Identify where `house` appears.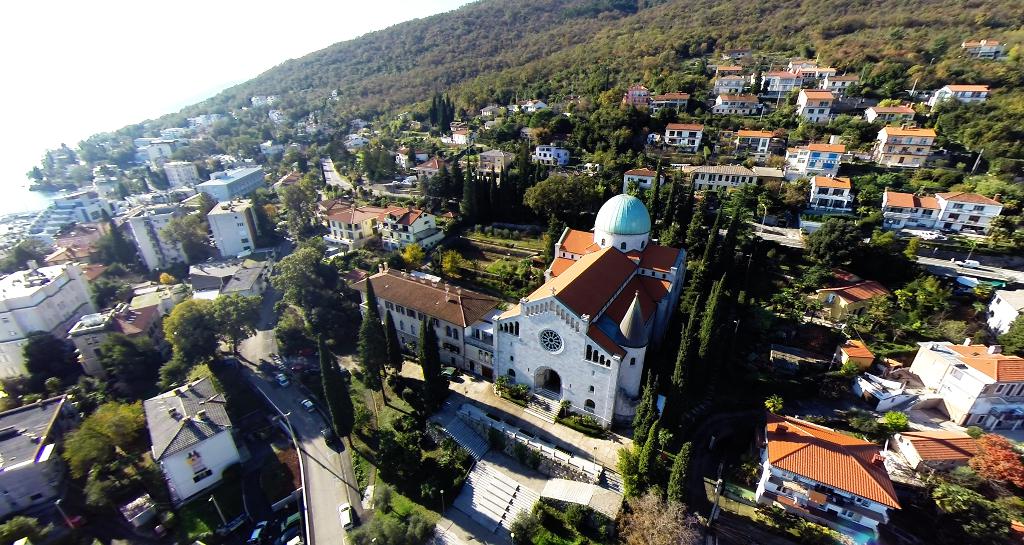
Appears at left=662, top=119, right=704, bottom=150.
